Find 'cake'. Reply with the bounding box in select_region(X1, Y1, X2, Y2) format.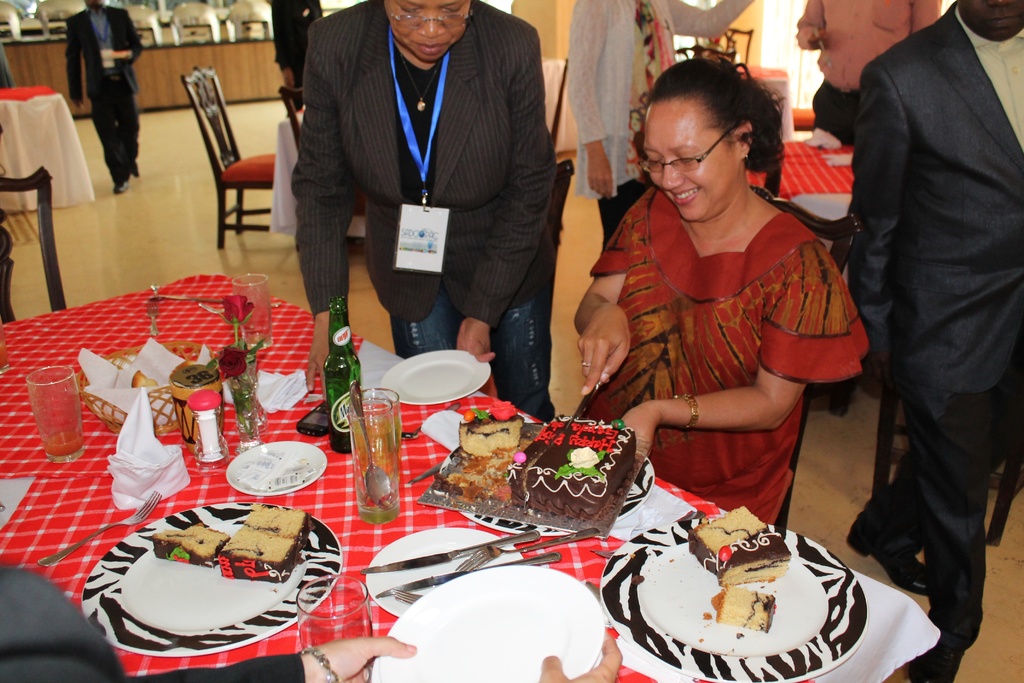
select_region(220, 501, 311, 584).
